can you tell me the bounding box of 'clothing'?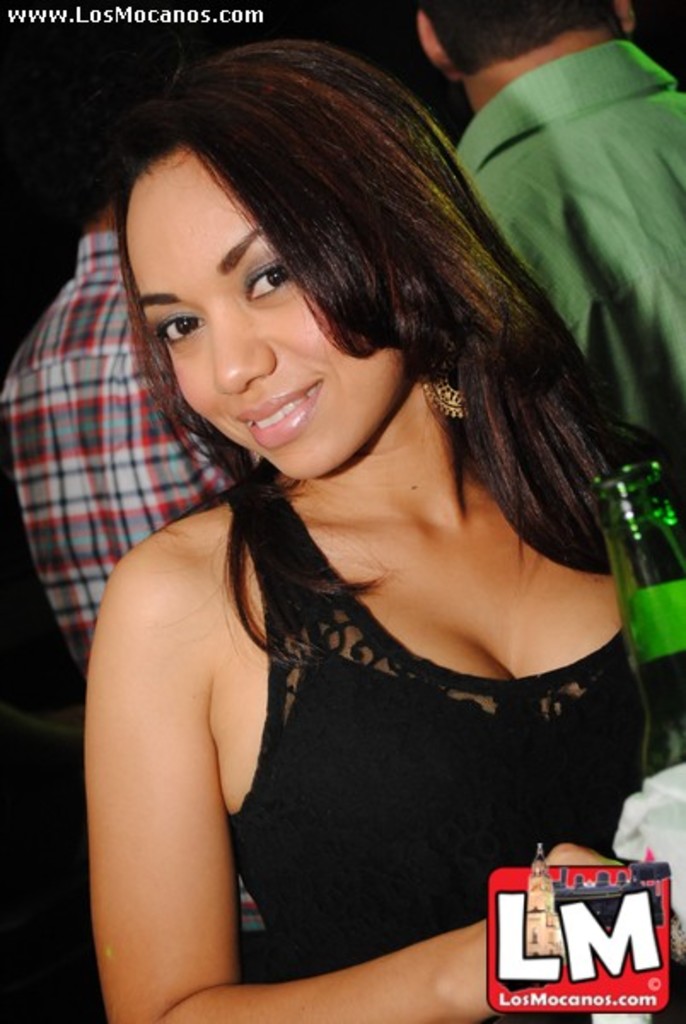
468, 39, 684, 459.
